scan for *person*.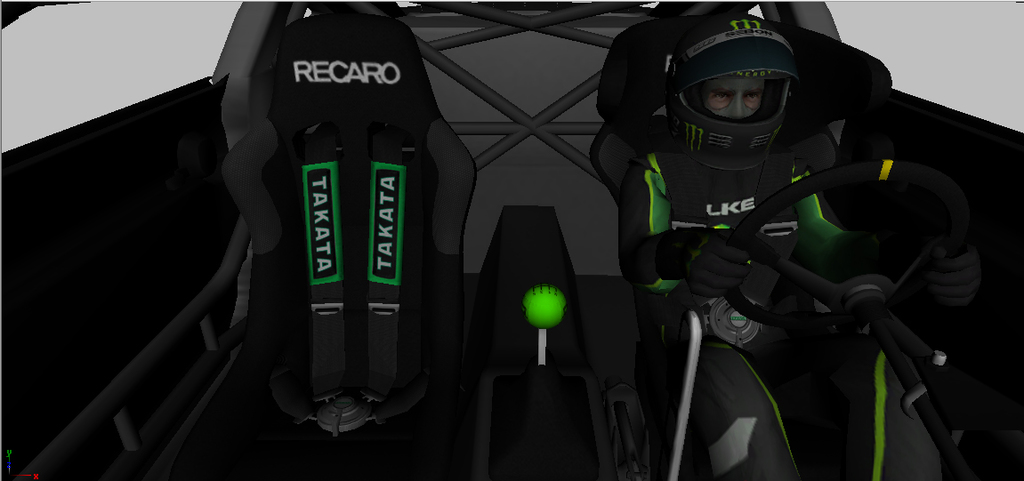
Scan result: 621 11 987 480.
